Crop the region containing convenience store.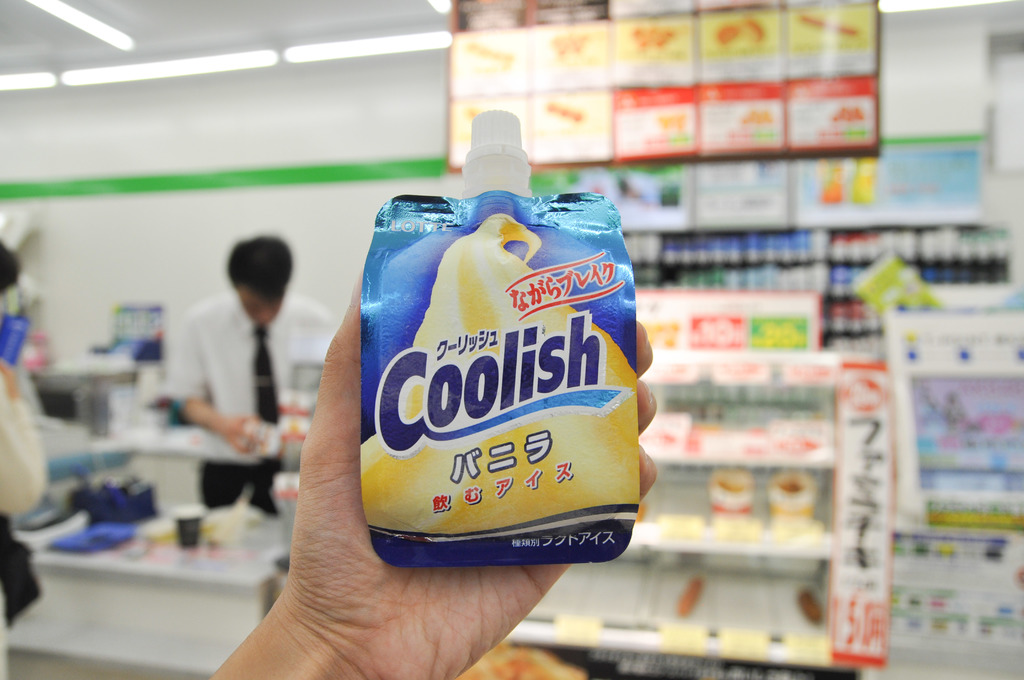
Crop region: (left=41, top=29, right=1002, bottom=679).
